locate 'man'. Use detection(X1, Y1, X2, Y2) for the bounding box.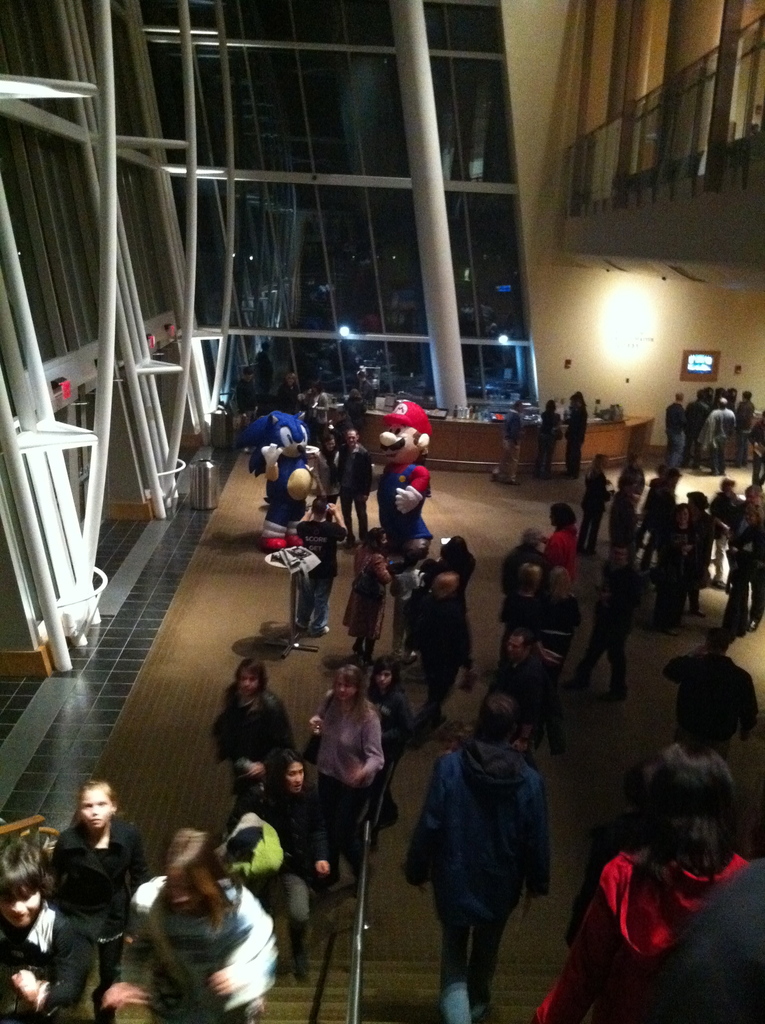
detection(490, 404, 519, 483).
